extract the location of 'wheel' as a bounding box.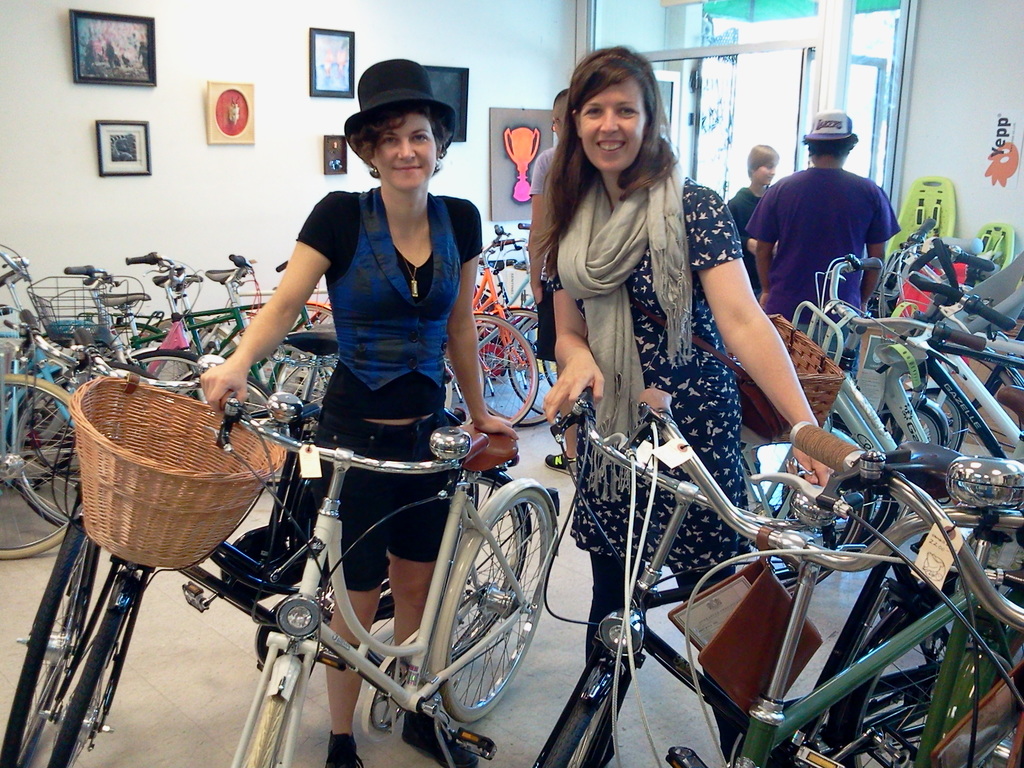
141:310:245:360.
